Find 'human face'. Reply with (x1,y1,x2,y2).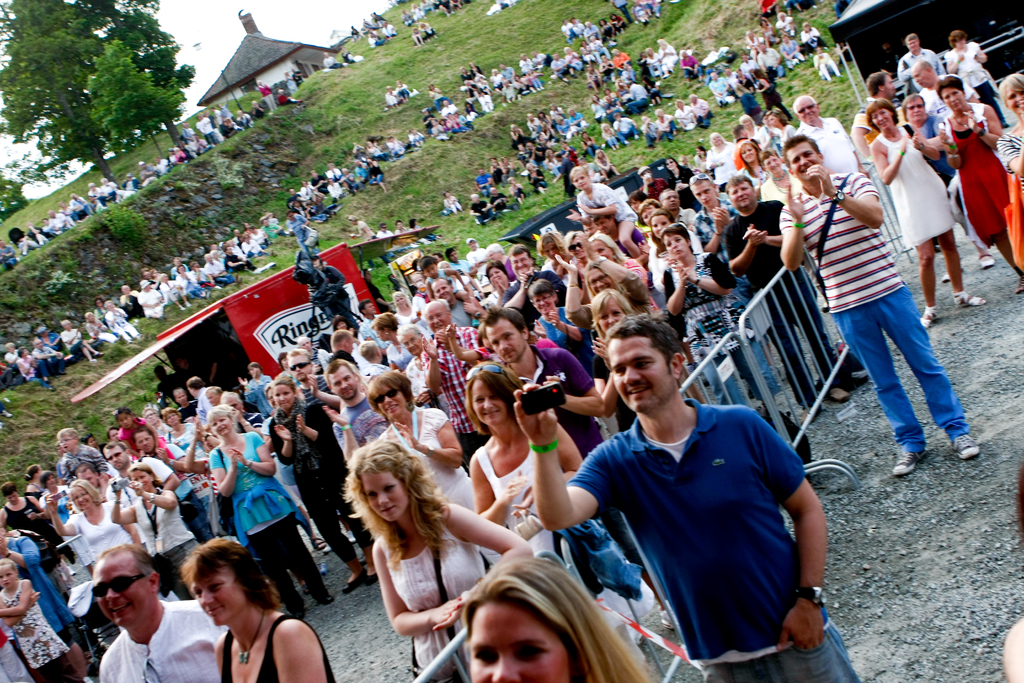
(593,239,614,260).
